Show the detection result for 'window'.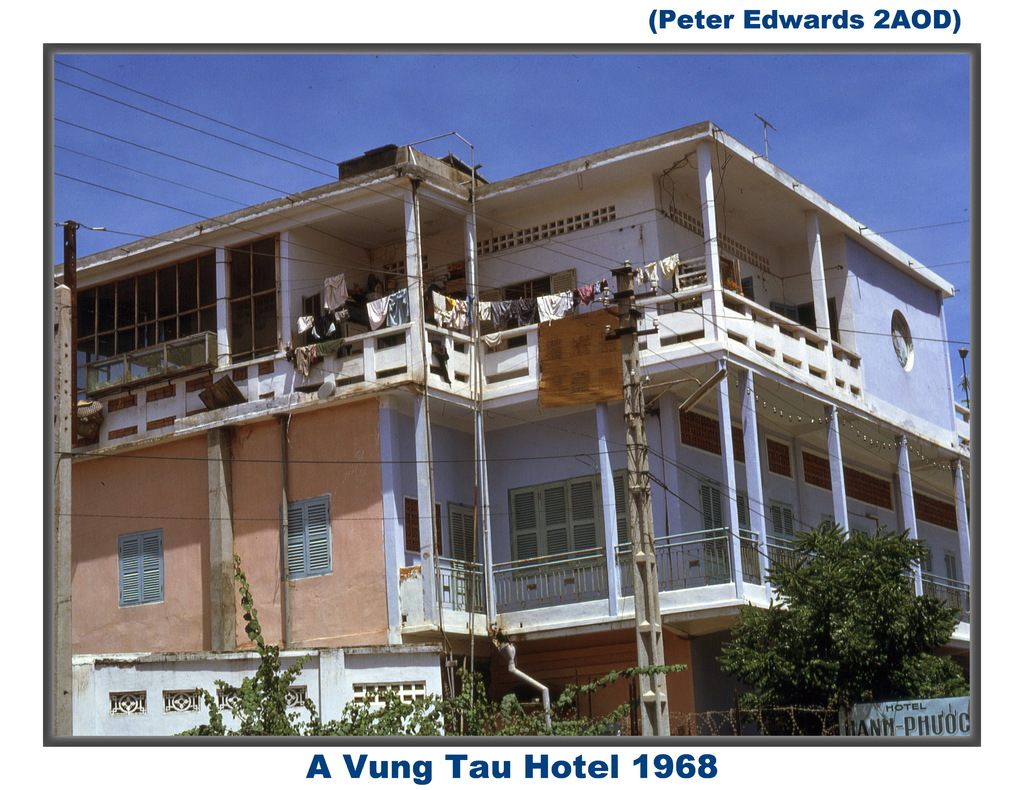
detection(696, 482, 728, 556).
